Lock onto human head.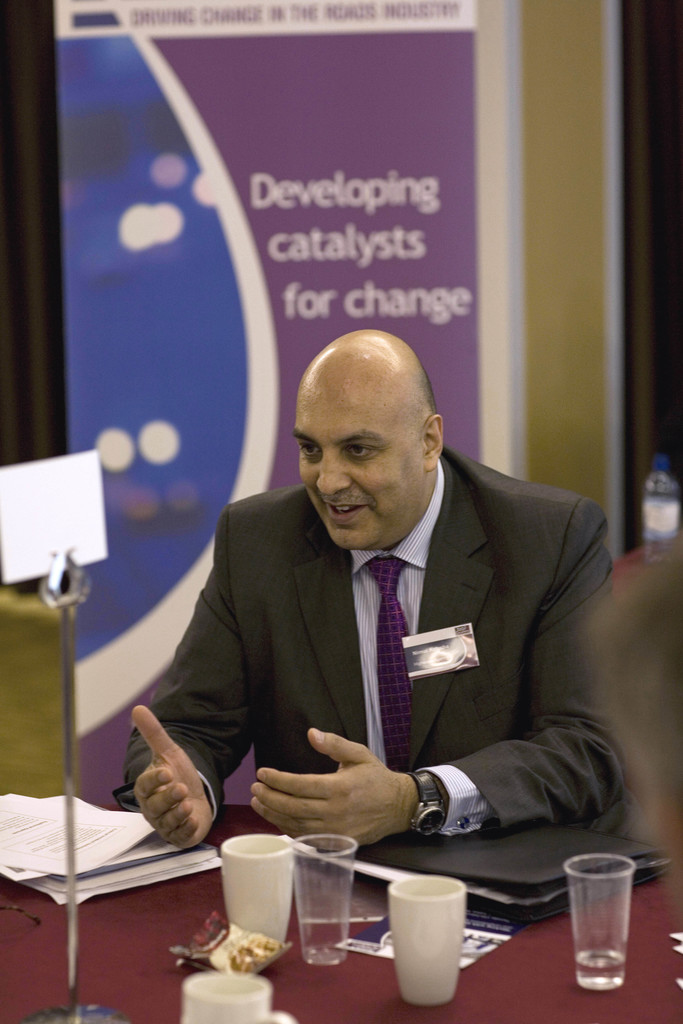
Locked: 292 323 448 555.
